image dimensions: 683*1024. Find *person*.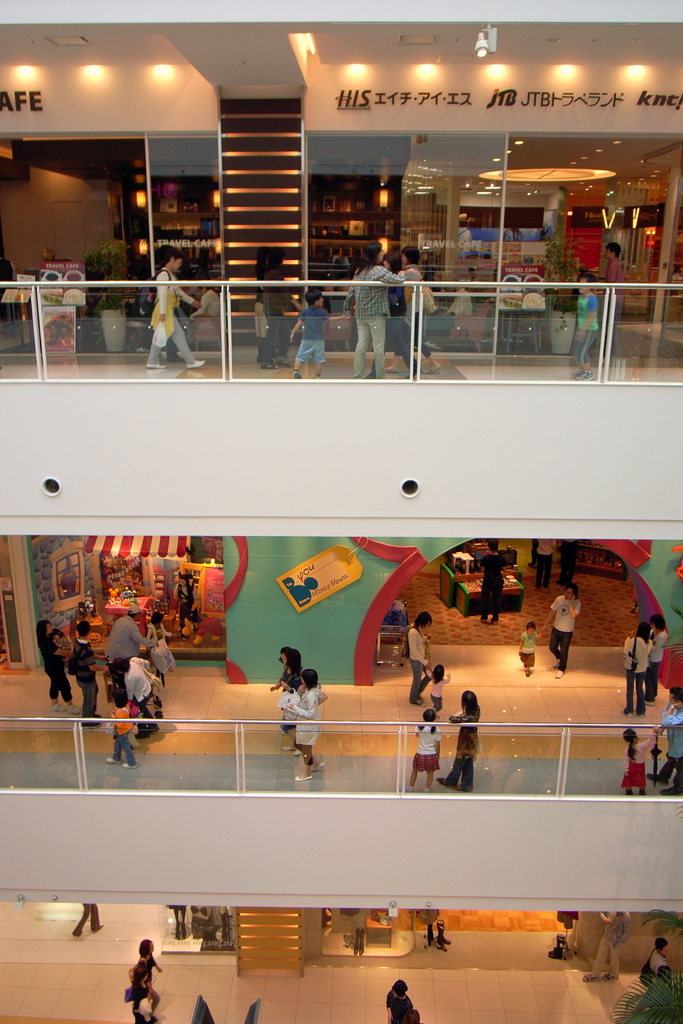
<bbox>422, 663, 450, 710</bbox>.
